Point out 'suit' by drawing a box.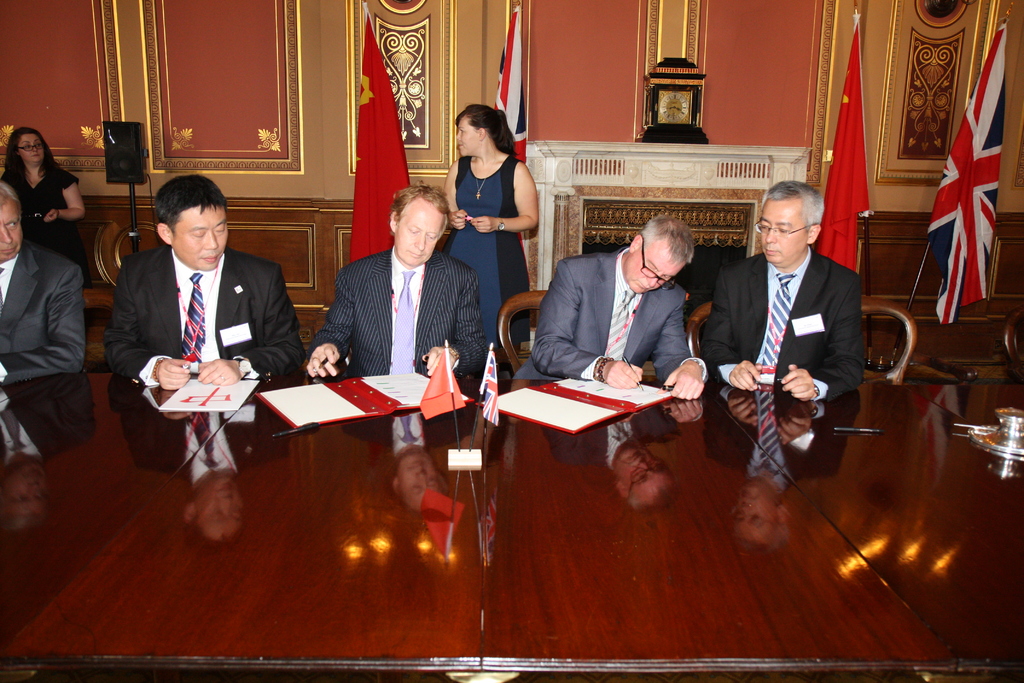
bbox=[301, 238, 491, 390].
